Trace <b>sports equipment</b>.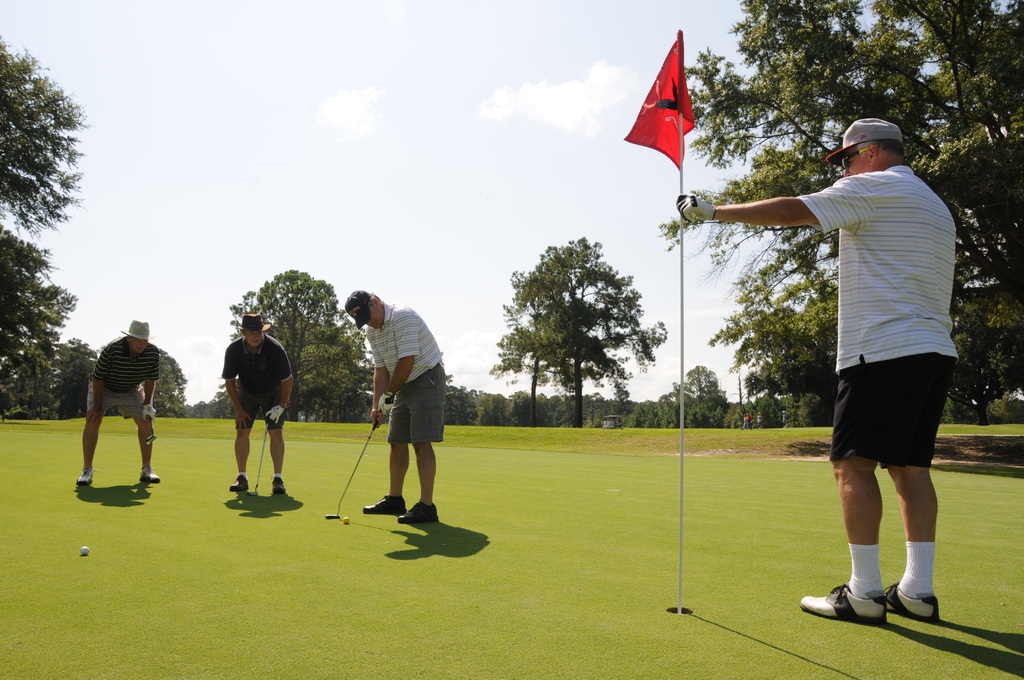
Traced to 799/584/887/625.
